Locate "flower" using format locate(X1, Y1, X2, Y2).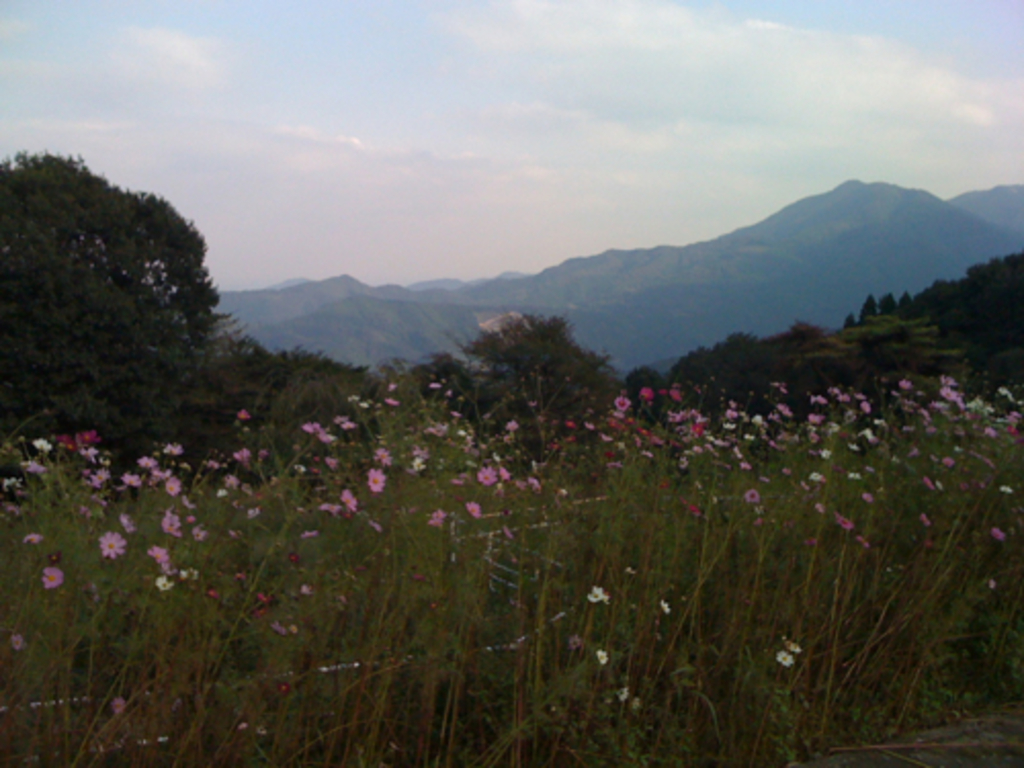
locate(813, 504, 823, 514).
